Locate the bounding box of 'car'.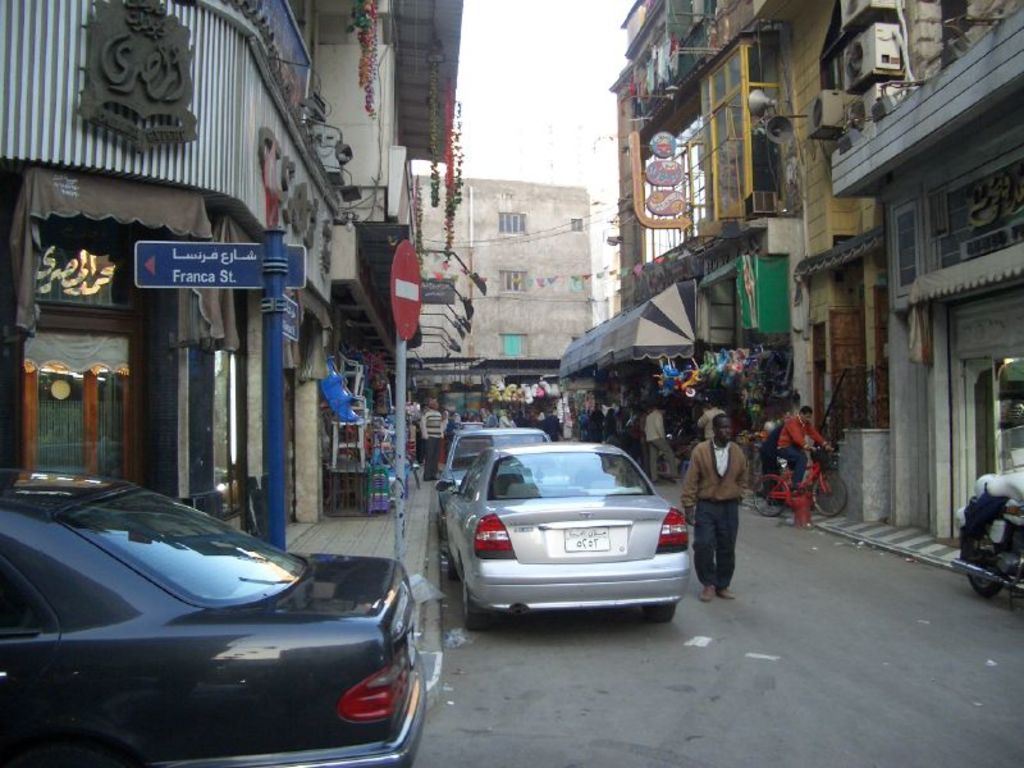
Bounding box: bbox(442, 445, 689, 631).
